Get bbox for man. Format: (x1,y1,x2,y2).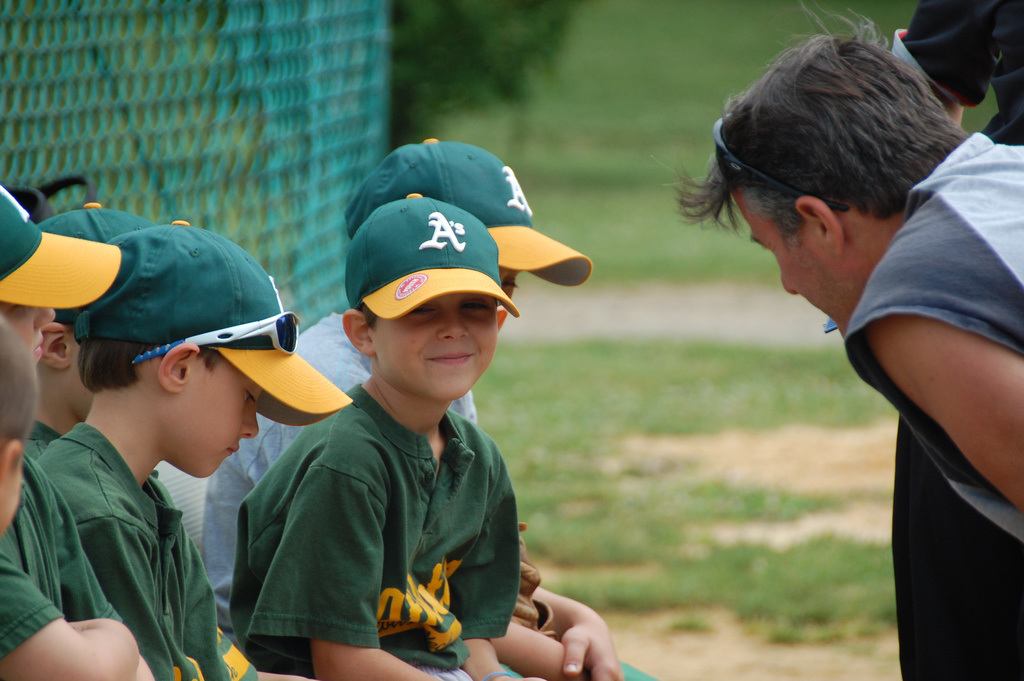
(671,0,1023,547).
